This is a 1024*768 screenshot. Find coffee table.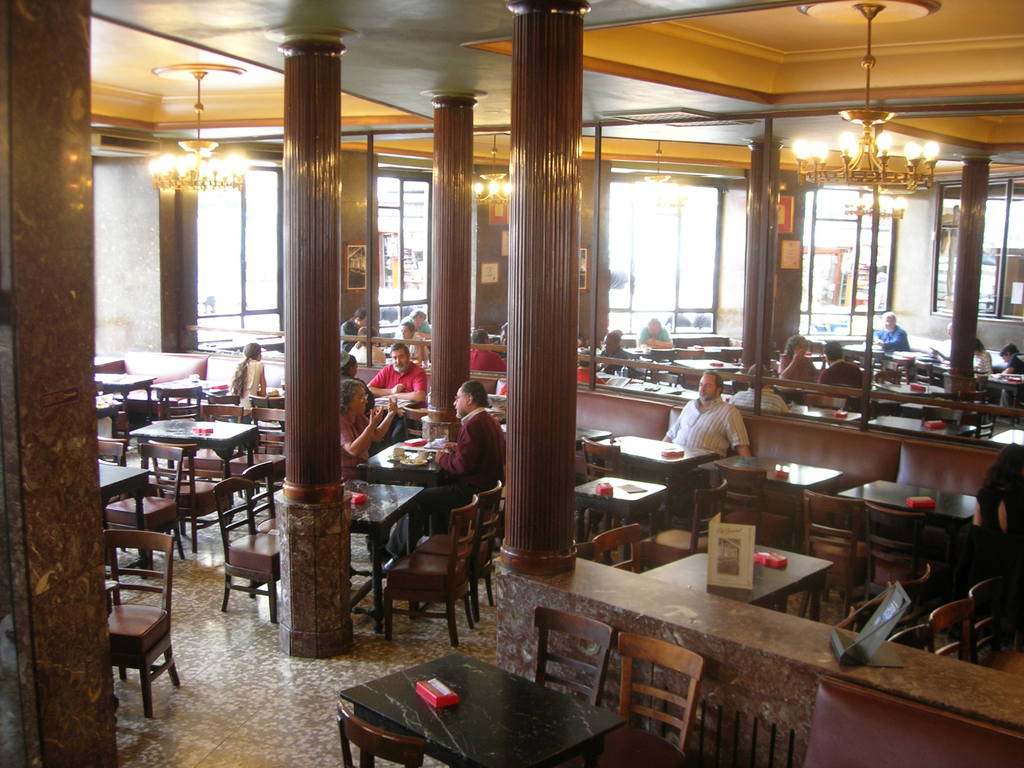
Bounding box: {"left": 95, "top": 460, "right": 162, "bottom": 577}.
